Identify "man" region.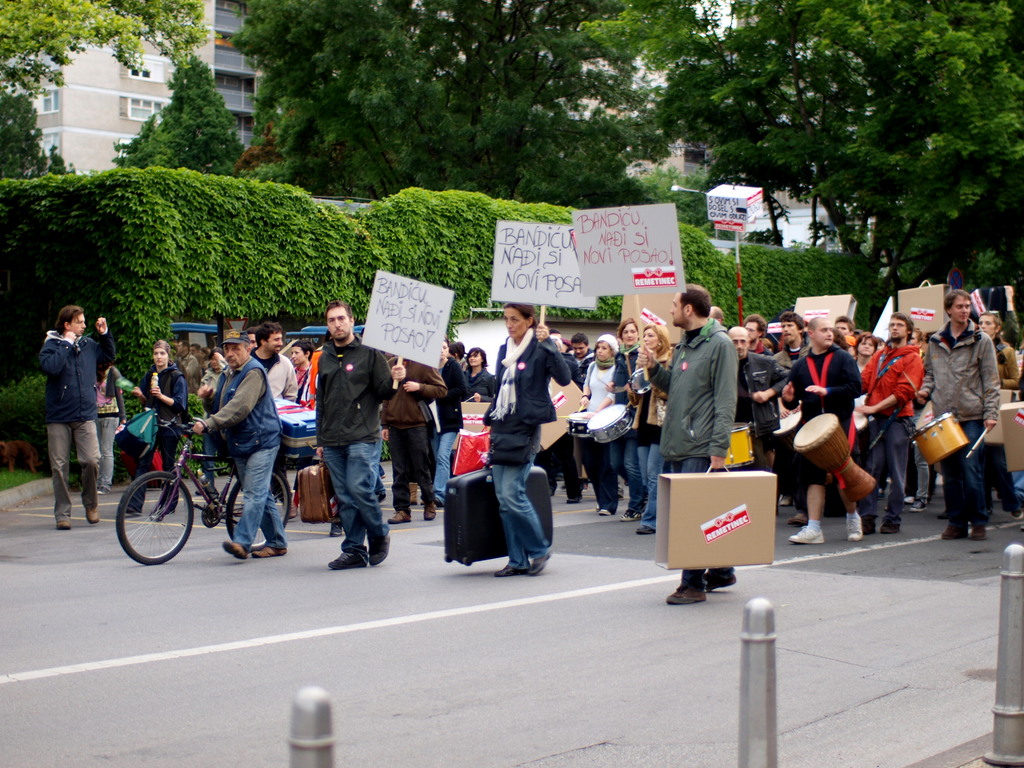
Region: crop(729, 323, 790, 471).
